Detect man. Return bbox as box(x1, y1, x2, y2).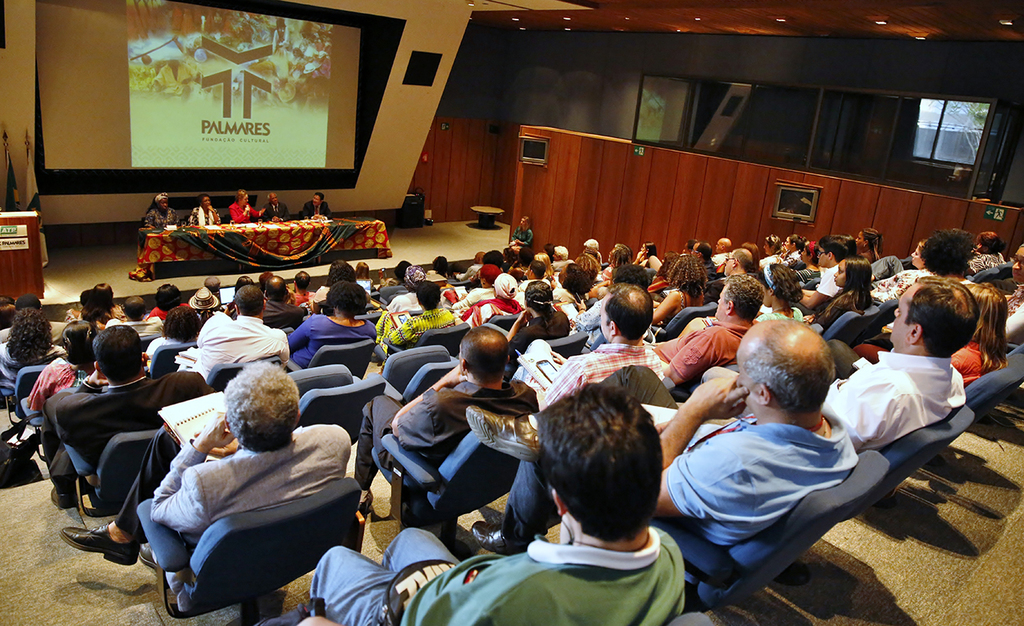
box(708, 232, 737, 269).
